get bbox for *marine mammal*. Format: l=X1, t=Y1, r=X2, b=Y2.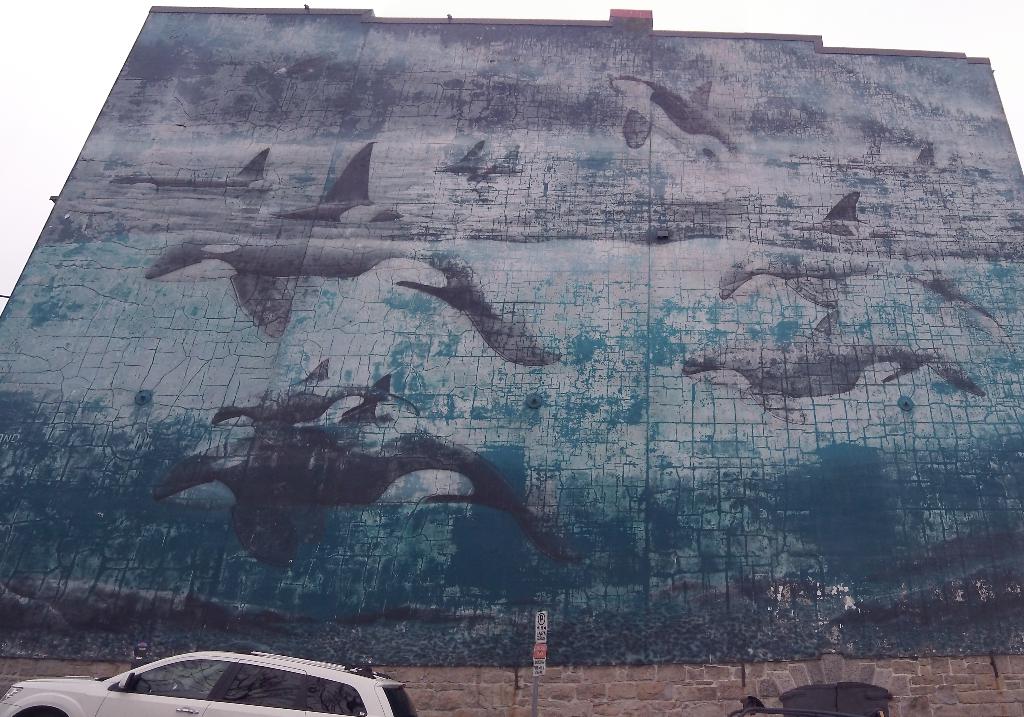
l=147, t=230, r=420, b=335.
